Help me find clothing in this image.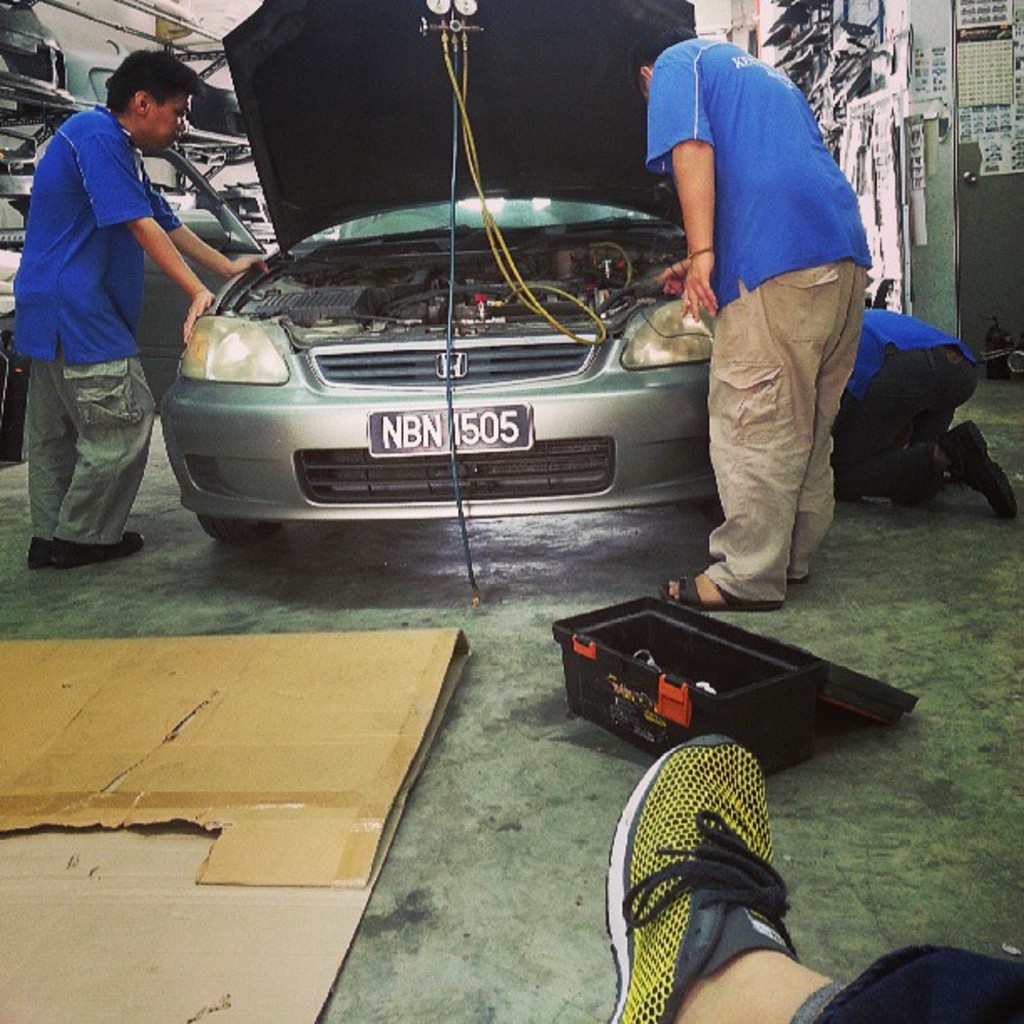
Found it: select_region(788, 935, 1022, 1022).
